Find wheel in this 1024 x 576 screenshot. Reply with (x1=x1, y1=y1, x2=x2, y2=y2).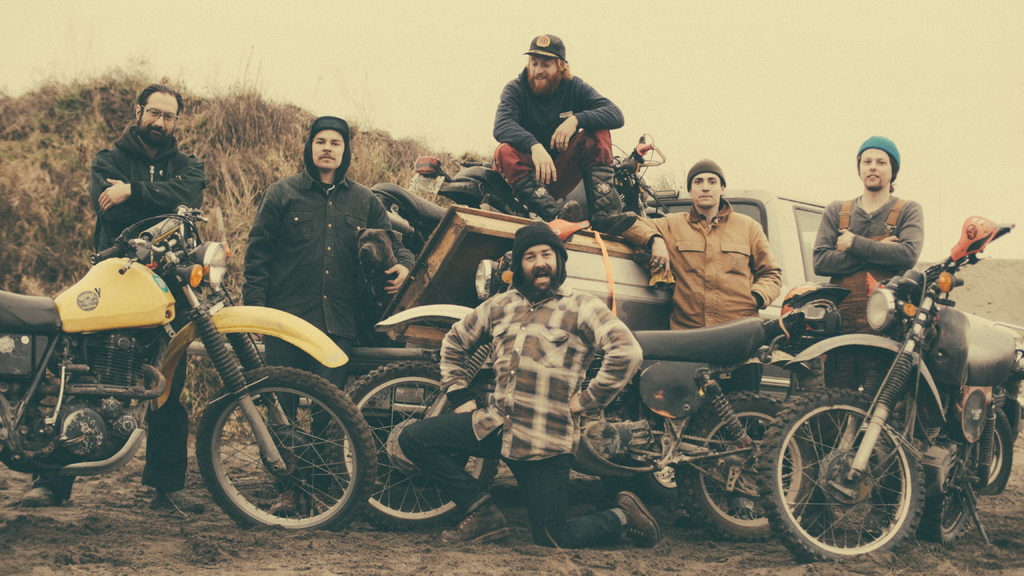
(x1=936, y1=429, x2=982, y2=552).
